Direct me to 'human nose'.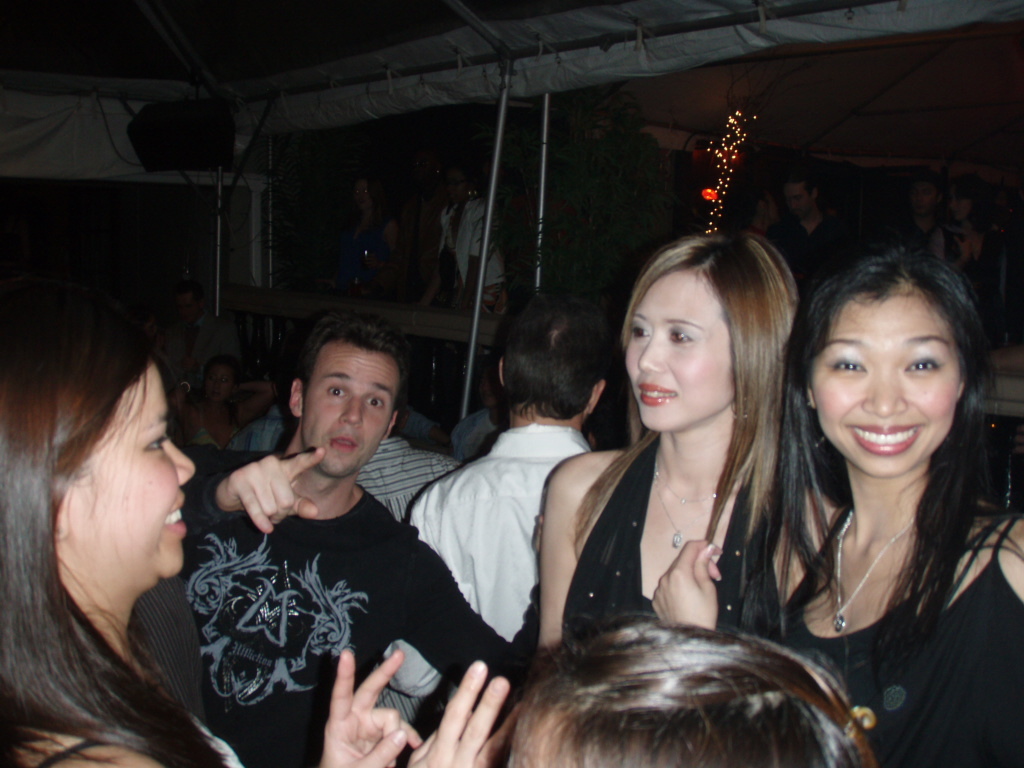
Direction: locate(862, 365, 910, 416).
